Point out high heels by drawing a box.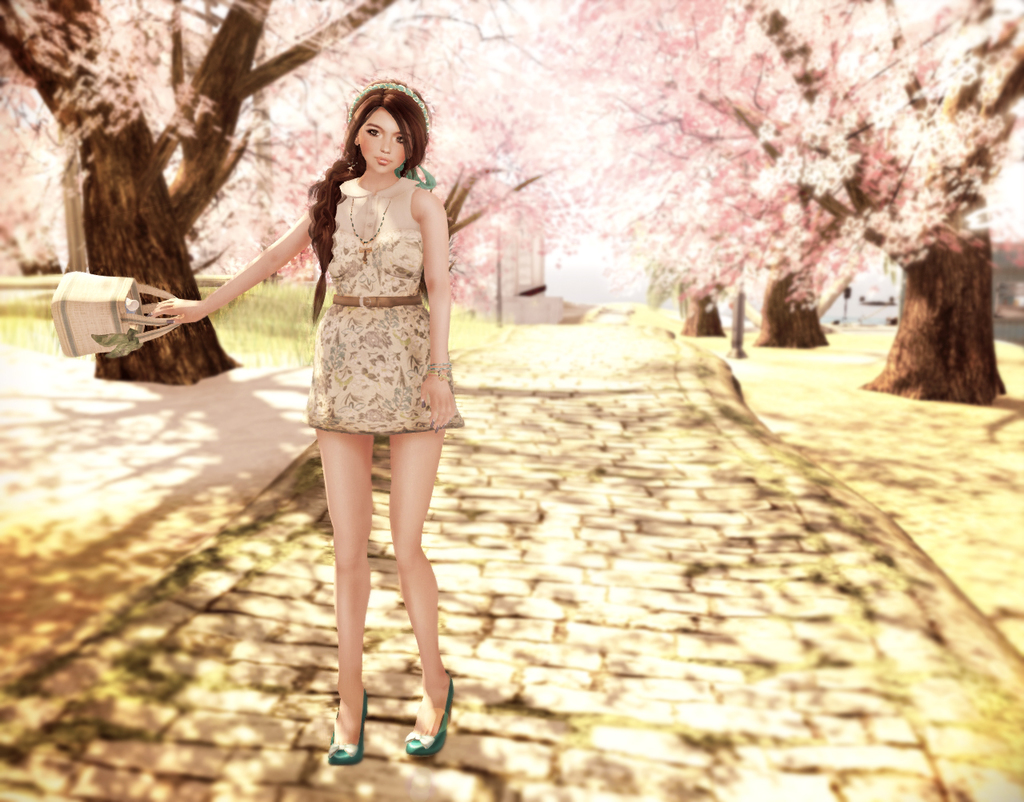
[328,689,371,762].
